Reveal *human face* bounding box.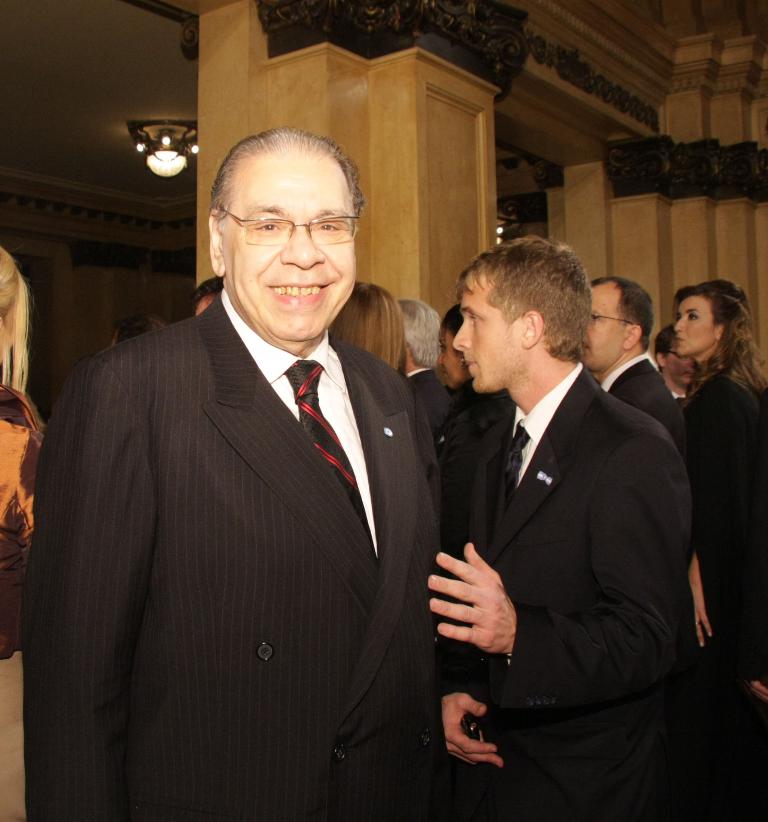
Revealed: 583 284 616 364.
